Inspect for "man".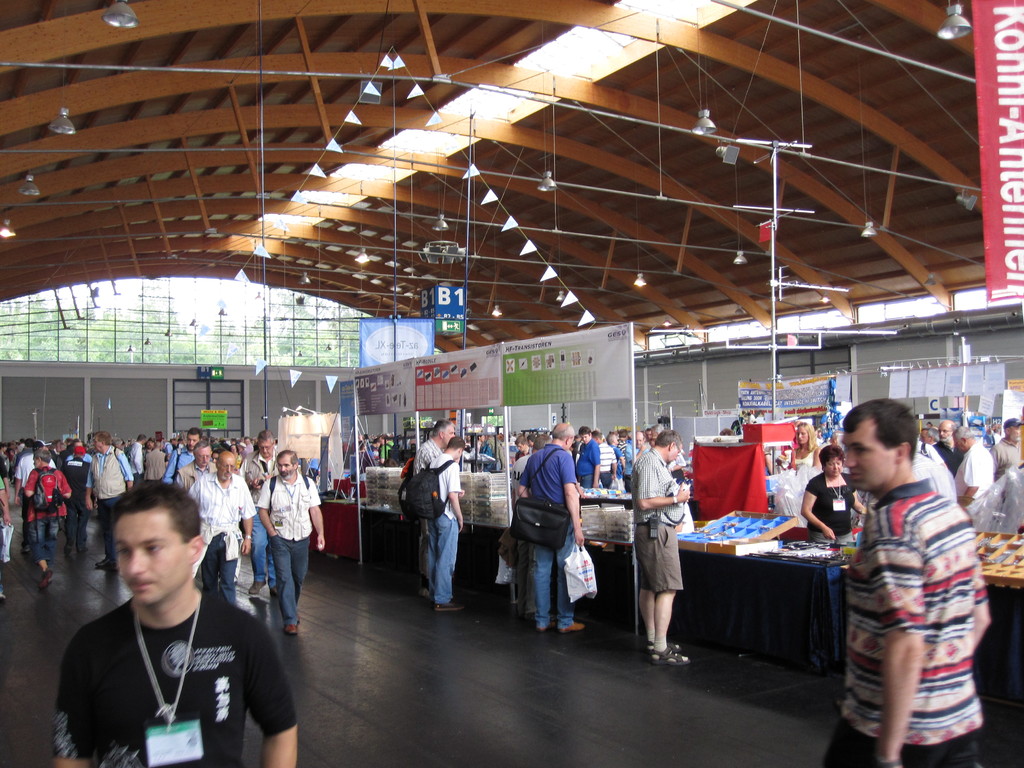
Inspection: x1=164, y1=424, x2=205, y2=481.
